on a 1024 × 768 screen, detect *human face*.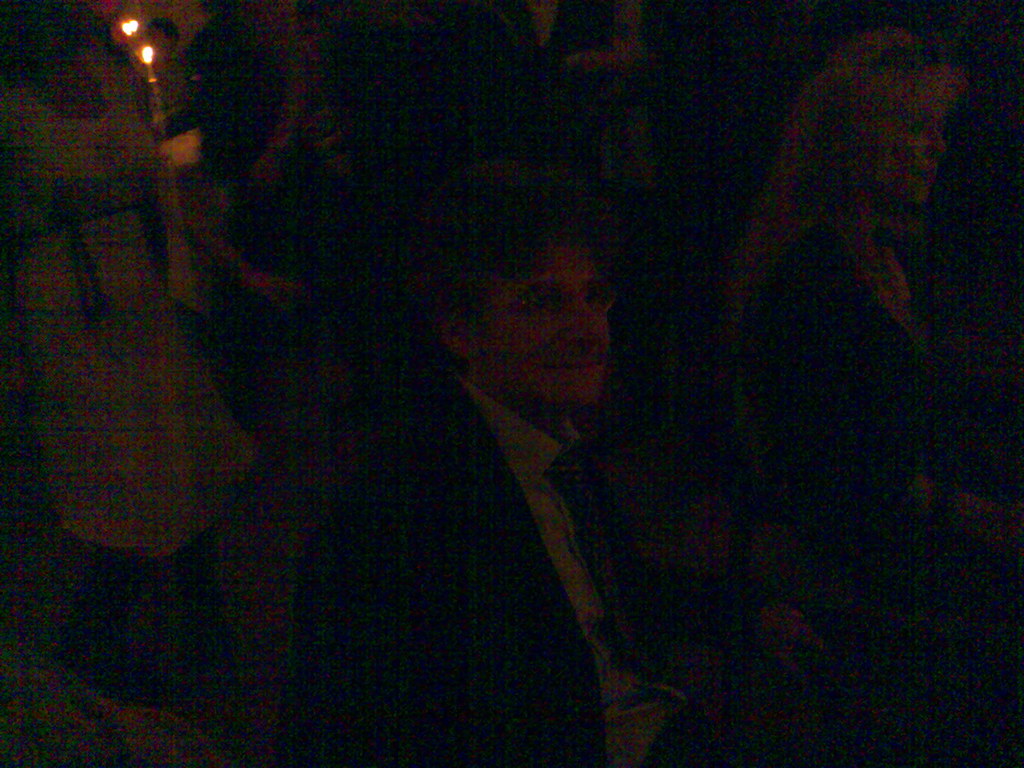
(483, 254, 609, 394).
